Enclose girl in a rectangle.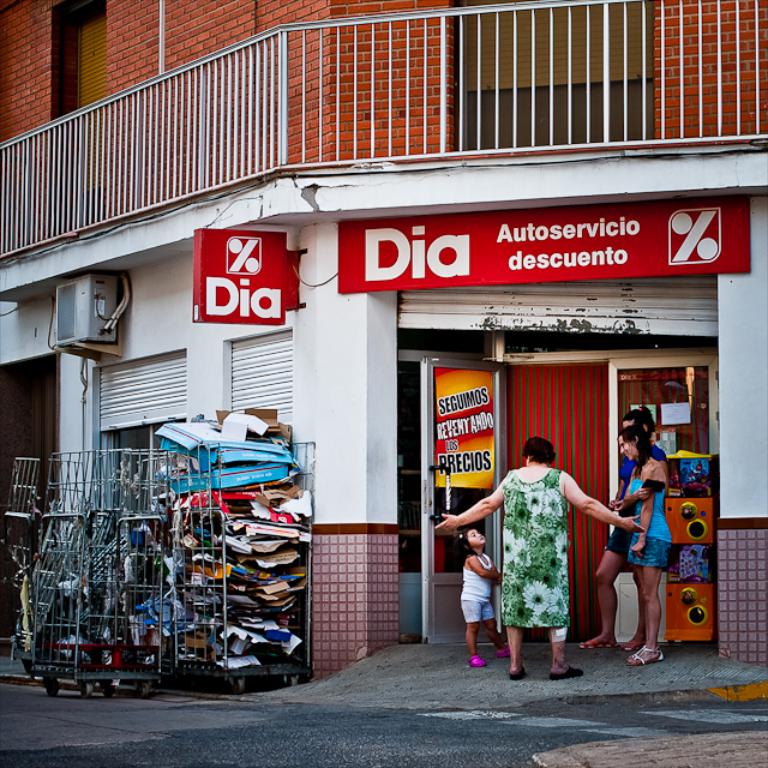
[left=456, top=522, right=521, bottom=668].
